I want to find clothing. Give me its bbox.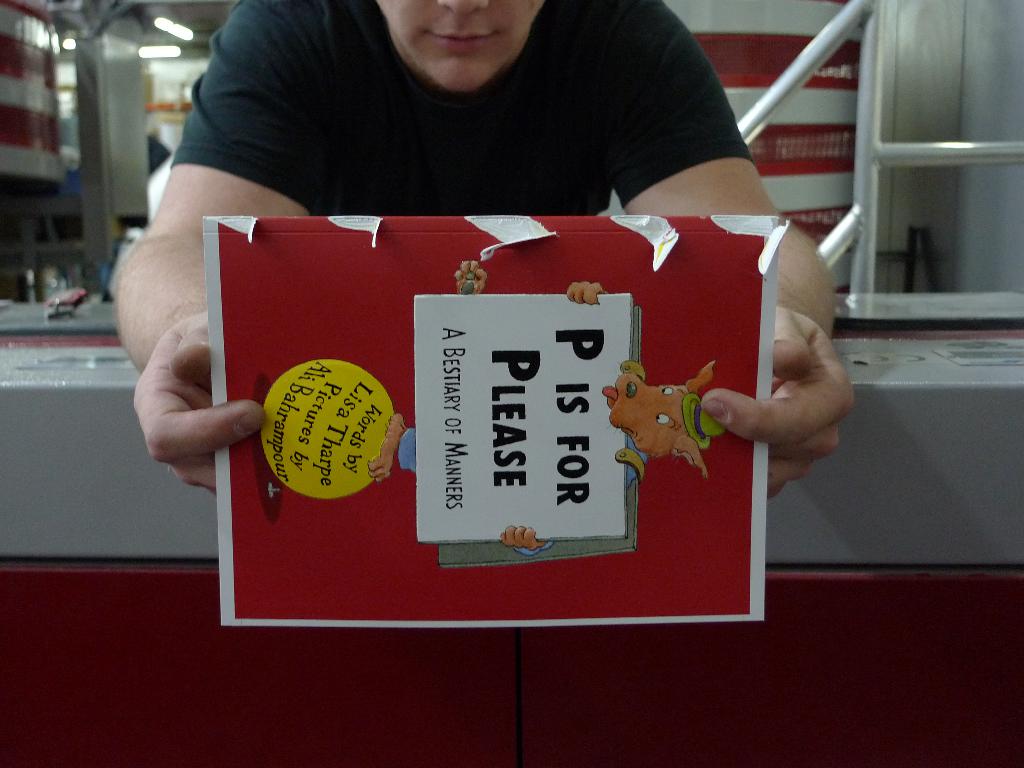
[396, 426, 646, 558].
